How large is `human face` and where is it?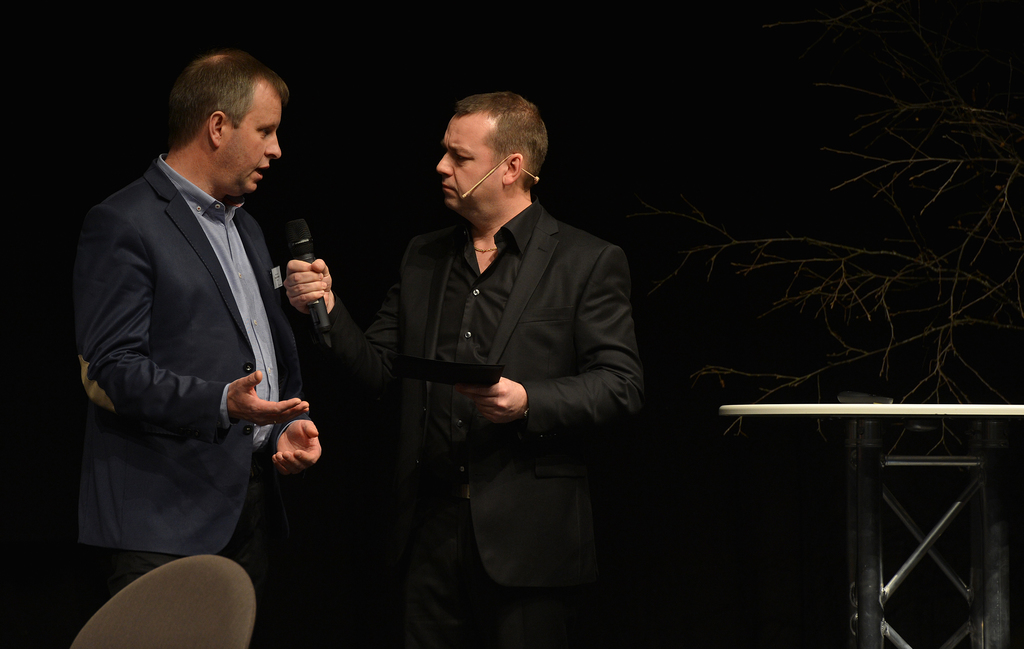
Bounding box: l=223, t=95, r=286, b=193.
